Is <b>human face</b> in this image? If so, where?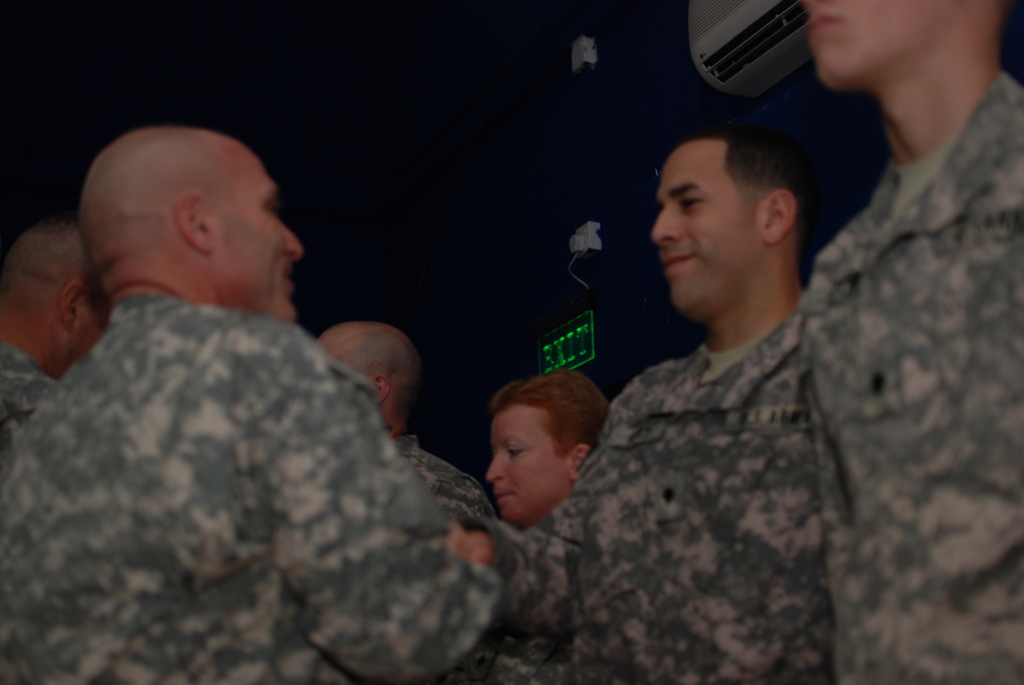
Yes, at bbox=(77, 291, 113, 361).
